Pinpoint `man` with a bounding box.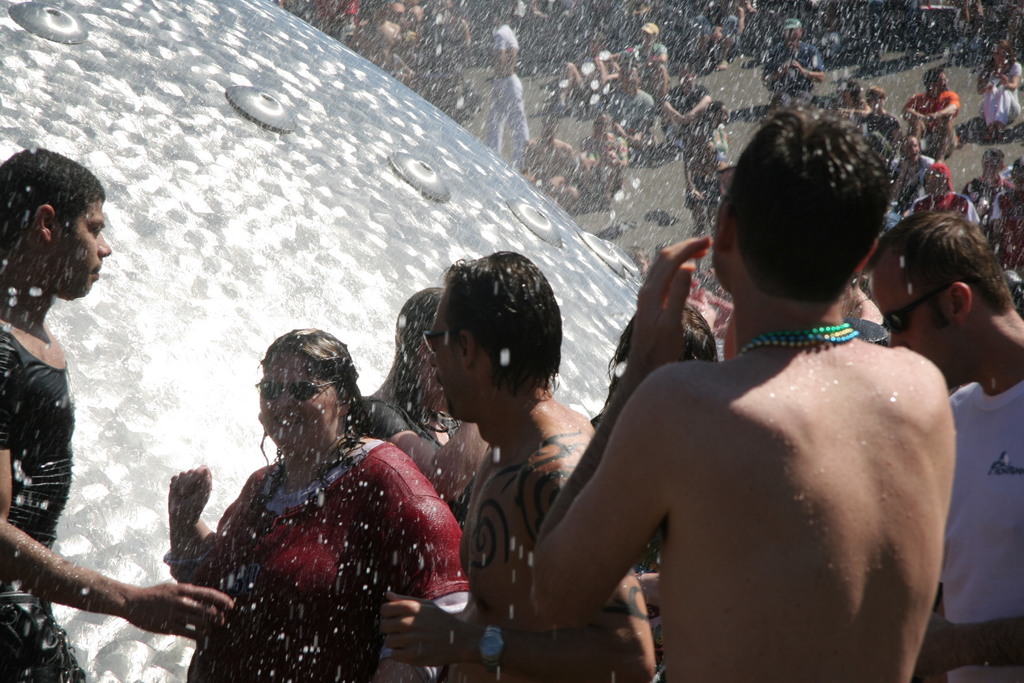
[x1=965, y1=148, x2=1023, y2=215].
